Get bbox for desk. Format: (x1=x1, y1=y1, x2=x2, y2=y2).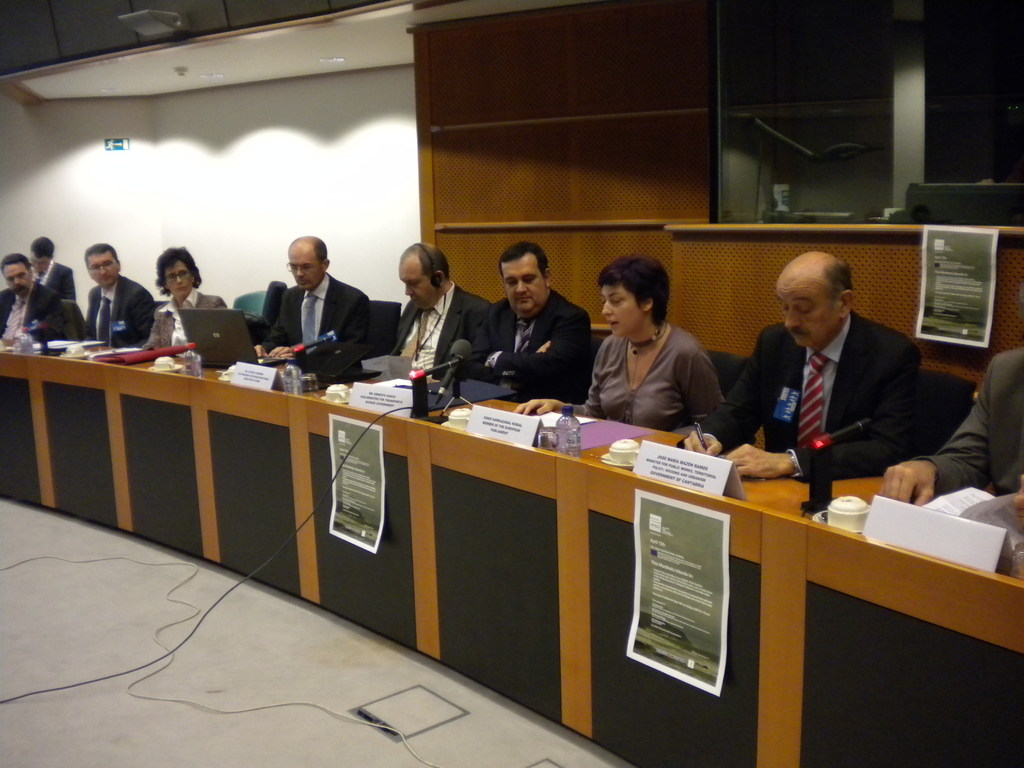
(x1=0, y1=396, x2=1023, y2=767).
